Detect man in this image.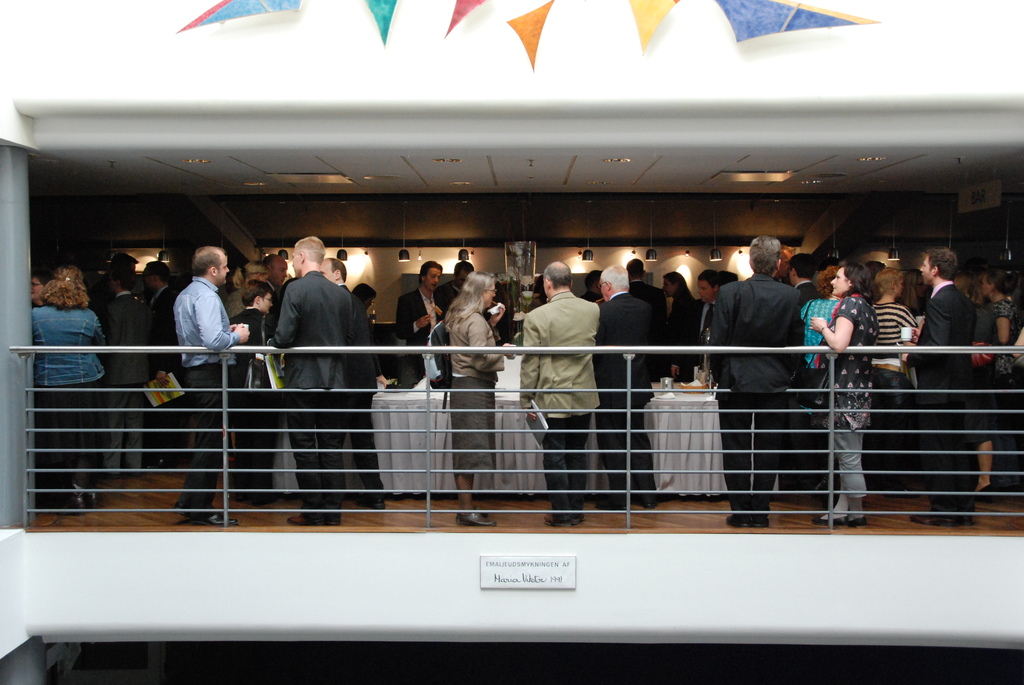
Detection: bbox=(95, 275, 152, 478).
